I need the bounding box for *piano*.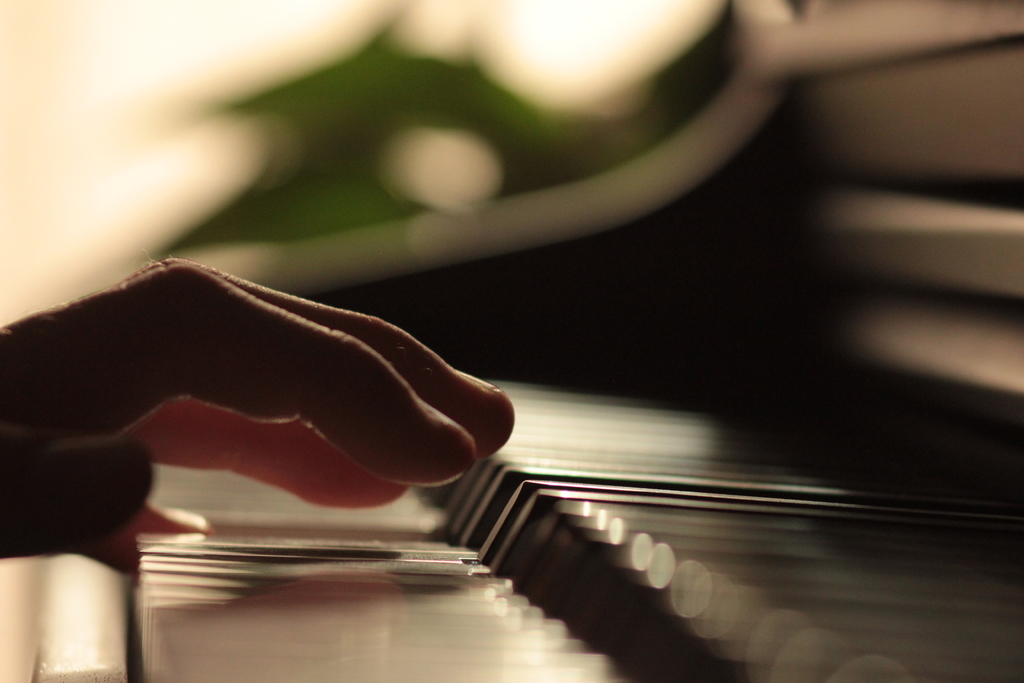
Here it is: bbox=[225, 198, 1023, 682].
